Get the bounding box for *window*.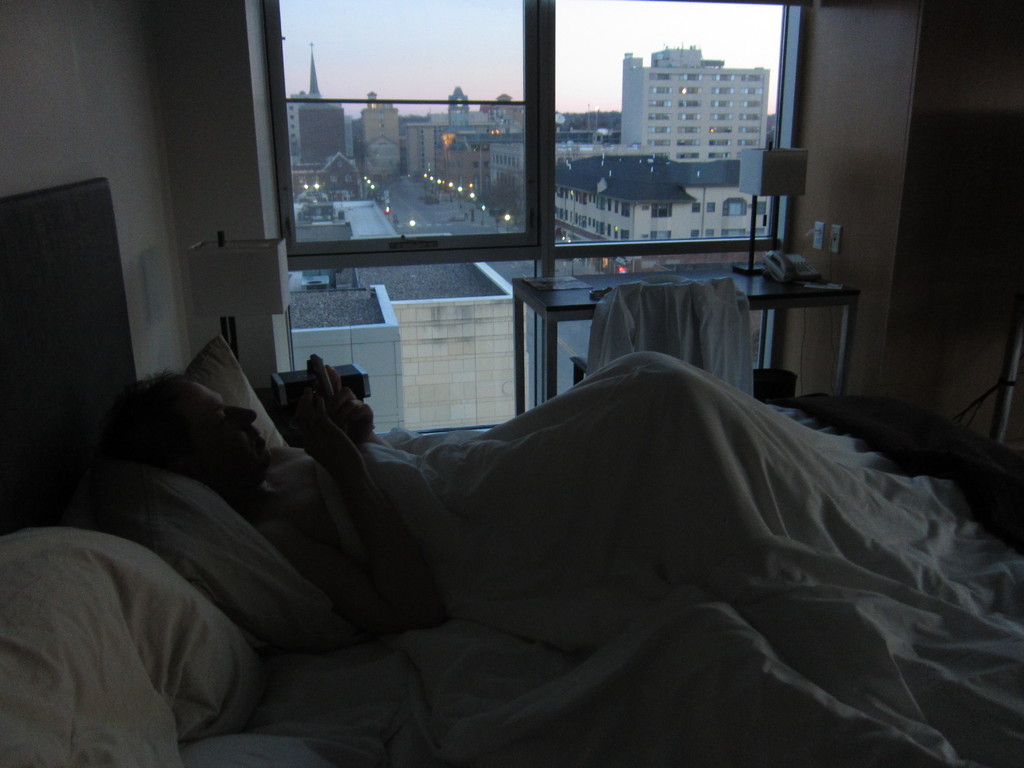
left=710, top=142, right=732, bottom=143.
